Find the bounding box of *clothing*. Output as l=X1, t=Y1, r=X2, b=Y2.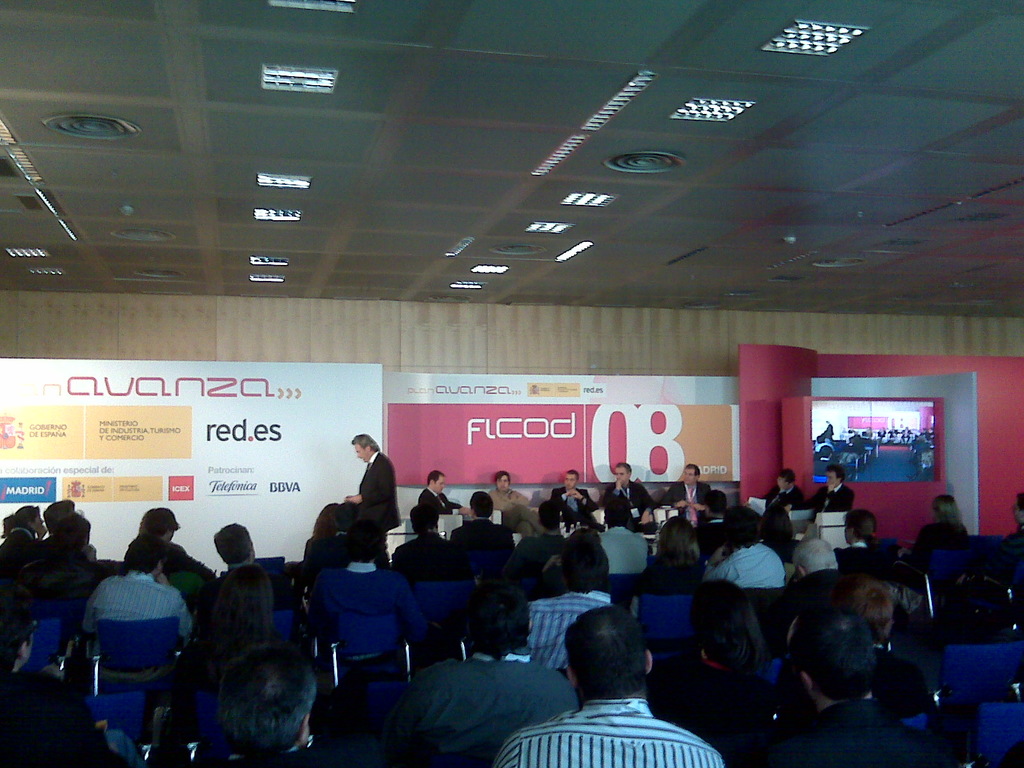
l=746, t=698, r=949, b=767.
